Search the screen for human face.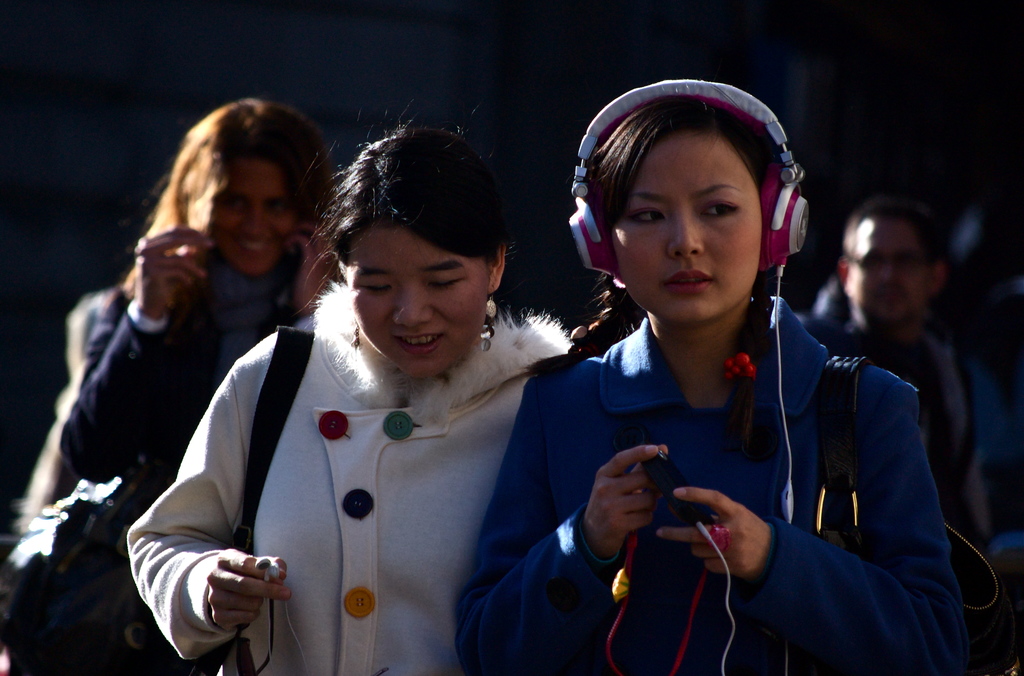
Found at (339, 217, 492, 373).
